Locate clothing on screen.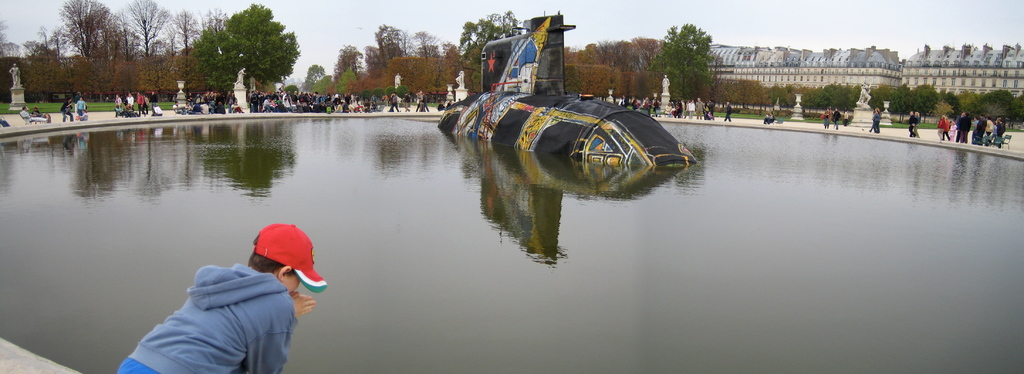
On screen at Rect(403, 98, 411, 110).
